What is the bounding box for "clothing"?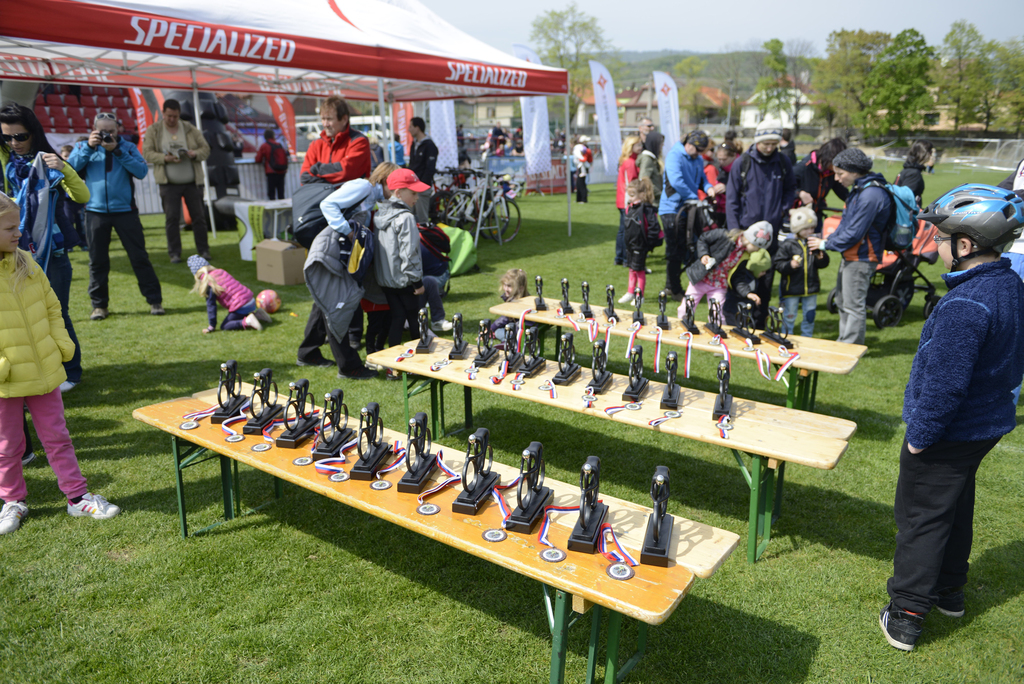
680 224 758 327.
